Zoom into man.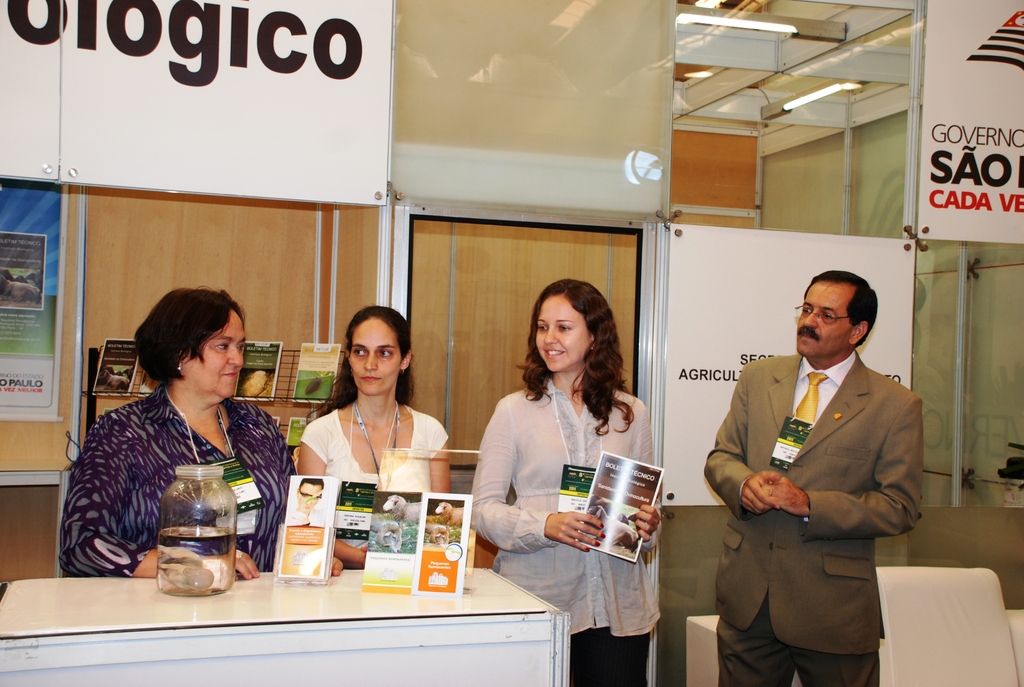
Zoom target: [704, 268, 930, 686].
